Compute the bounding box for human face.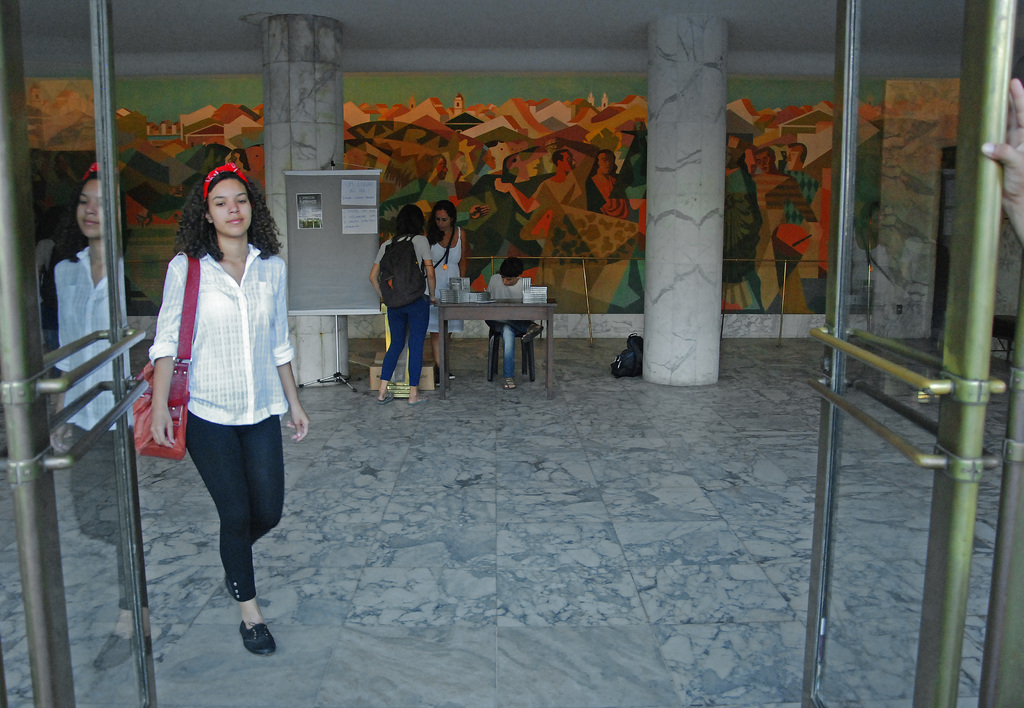
437, 156, 449, 180.
